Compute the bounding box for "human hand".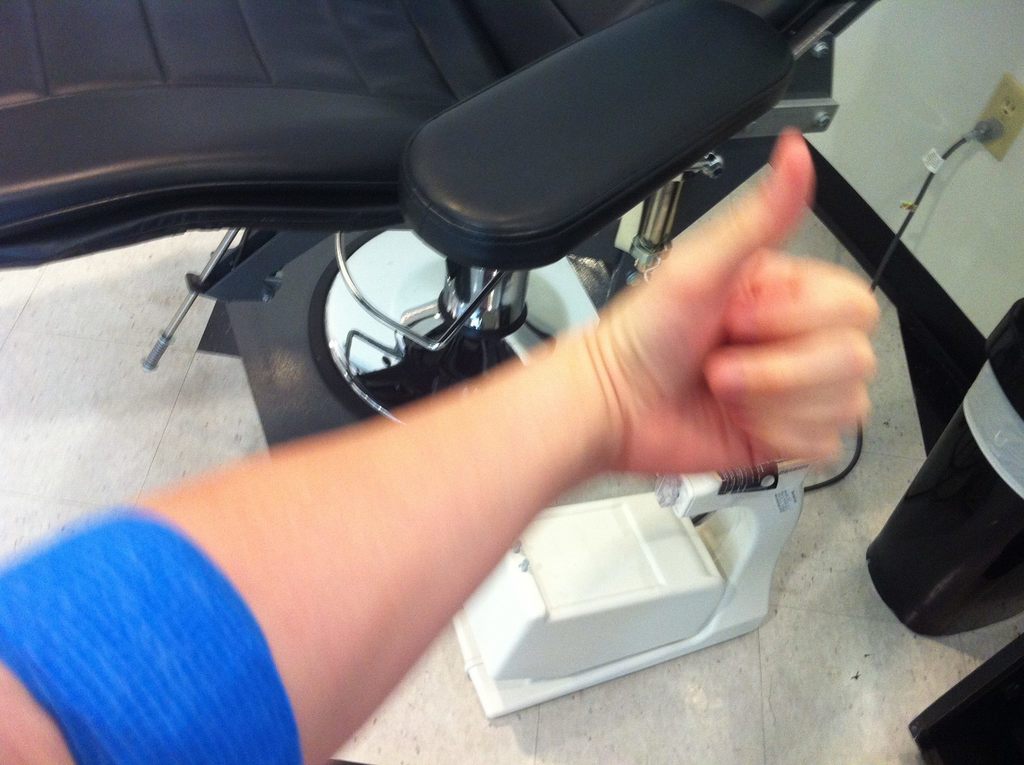
crop(562, 194, 903, 490).
